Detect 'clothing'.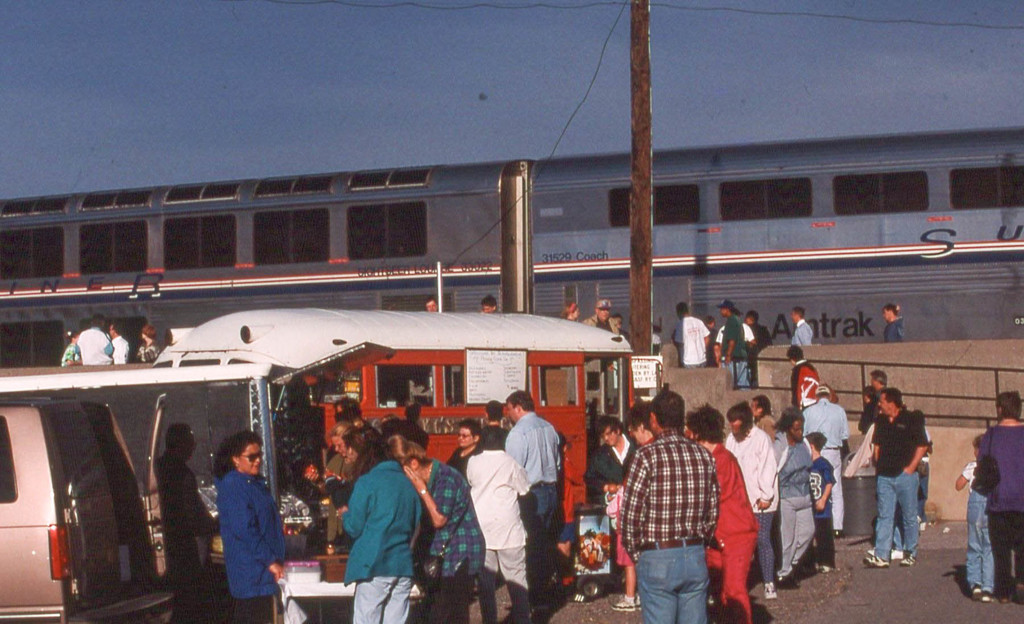
Detected at <box>614,432,709,541</box>.
